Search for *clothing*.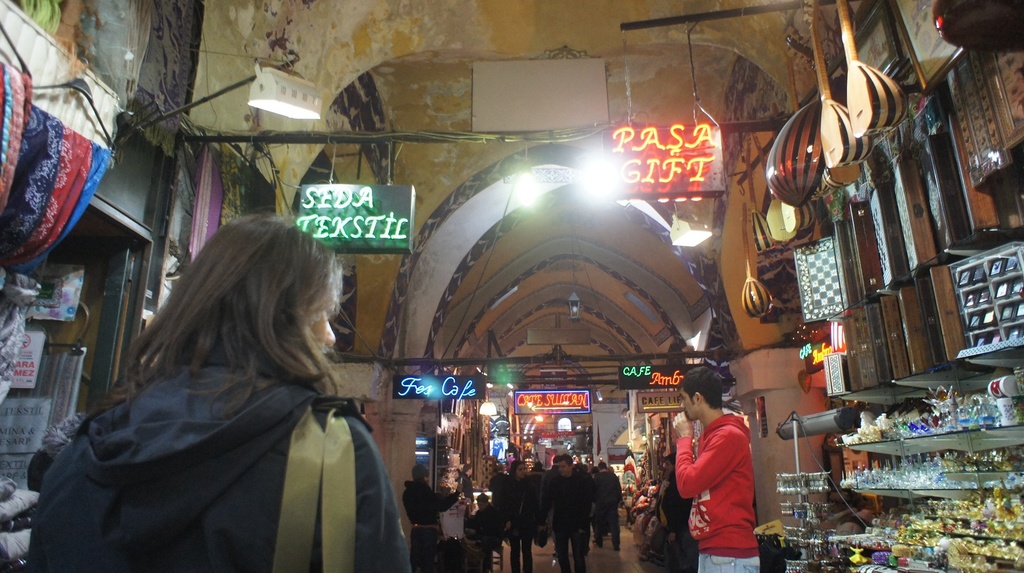
Found at <box>18,361,405,572</box>.
